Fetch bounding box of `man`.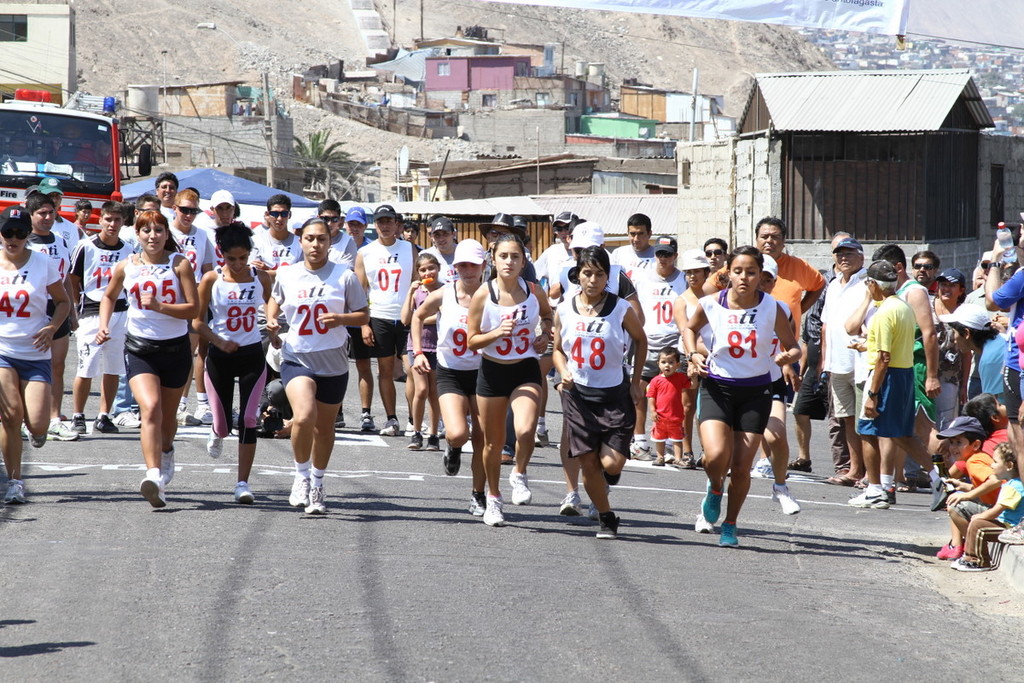
Bbox: locate(200, 190, 261, 424).
